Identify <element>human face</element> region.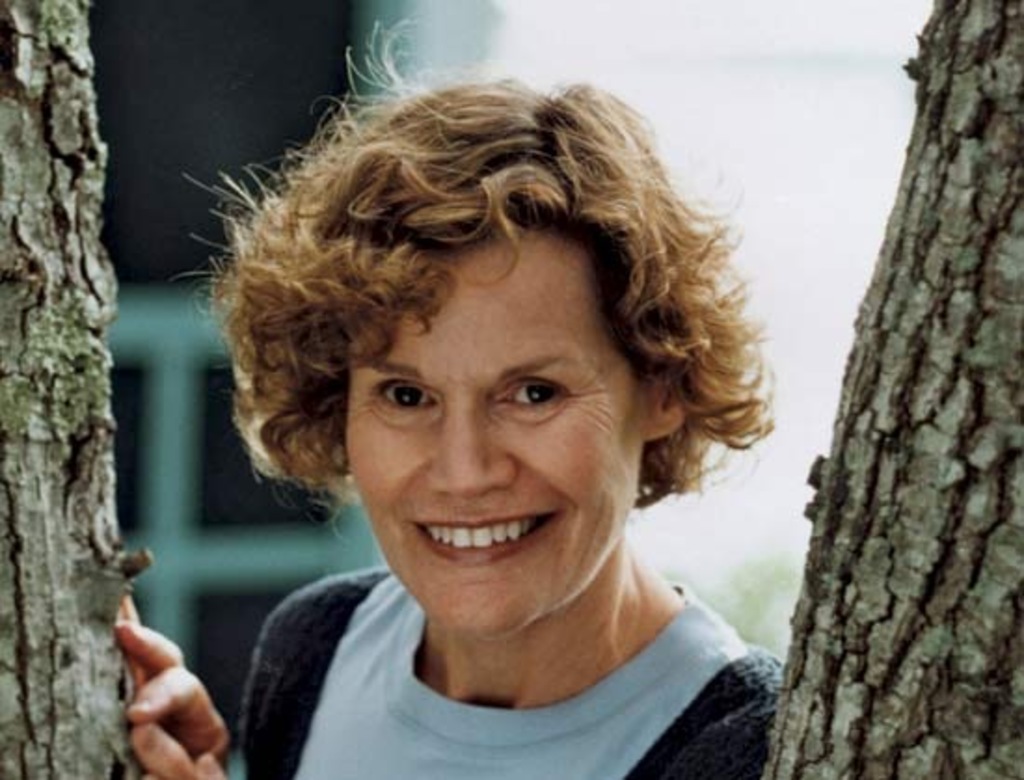
Region: pyautogui.locateOnScreen(348, 242, 646, 637).
